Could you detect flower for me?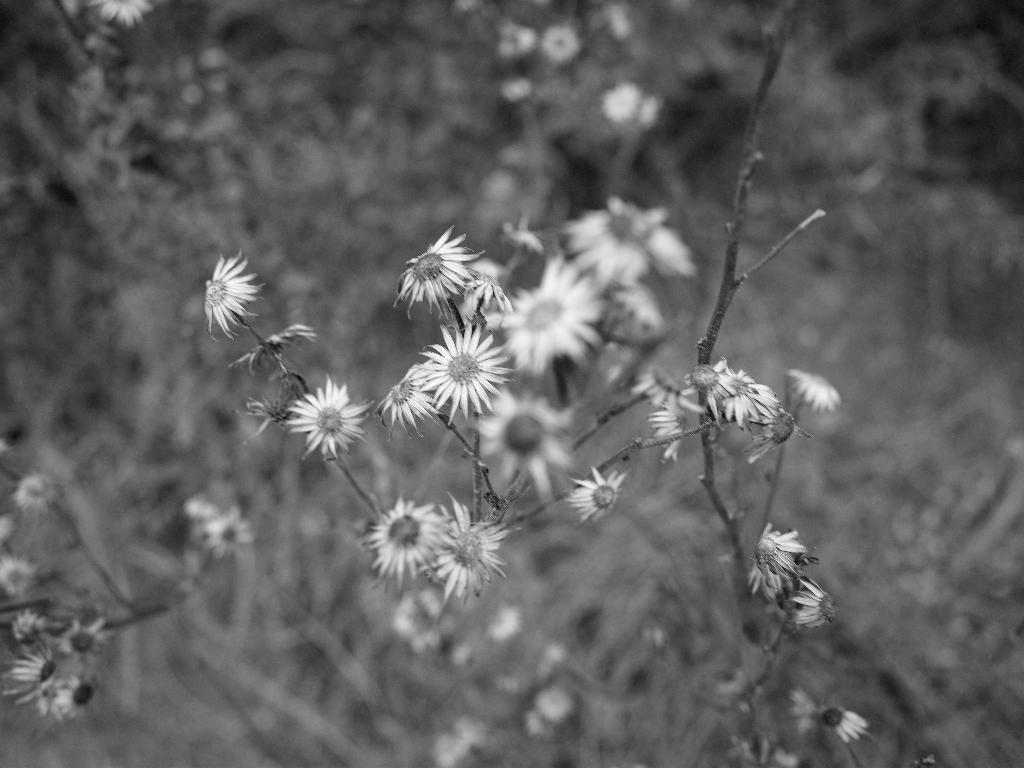
Detection result: {"x1": 642, "y1": 207, "x2": 692, "y2": 286}.
